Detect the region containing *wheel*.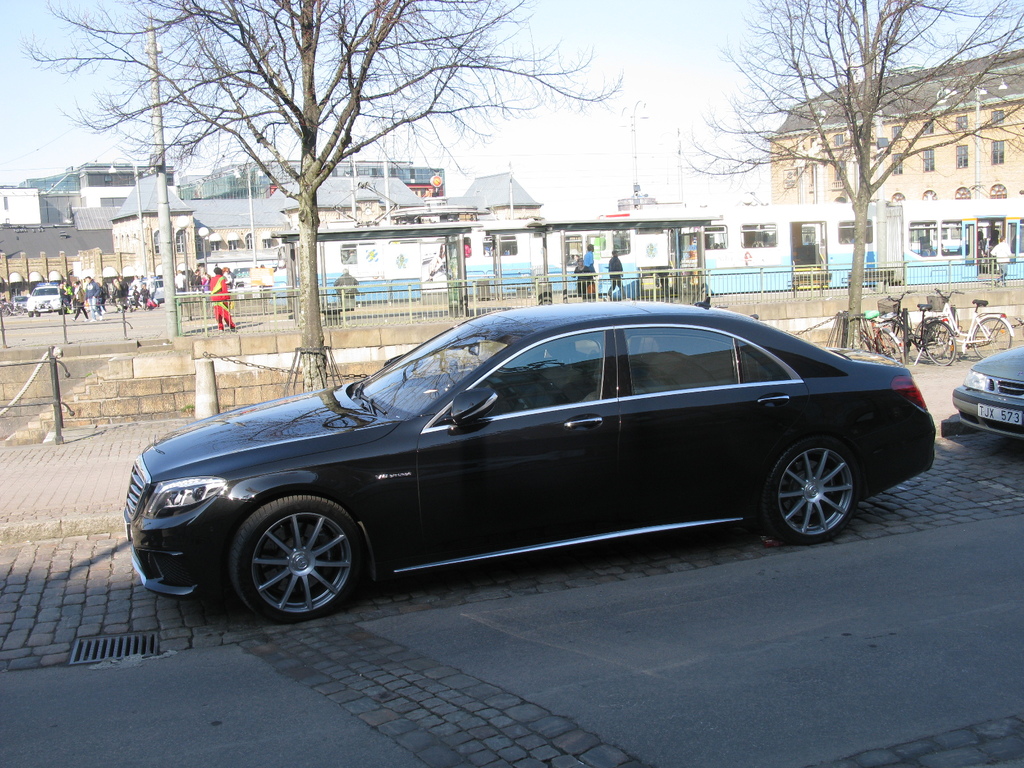
[left=226, top=500, right=362, bottom=612].
